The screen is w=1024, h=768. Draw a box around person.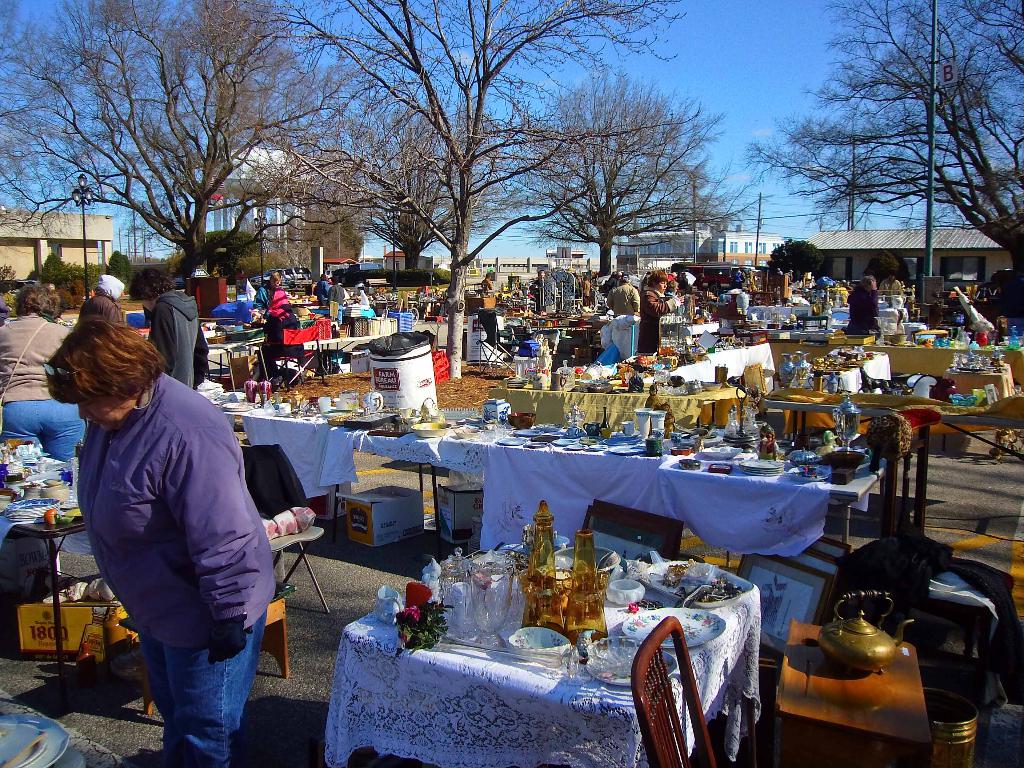
{"left": 259, "top": 288, "right": 303, "bottom": 373}.
